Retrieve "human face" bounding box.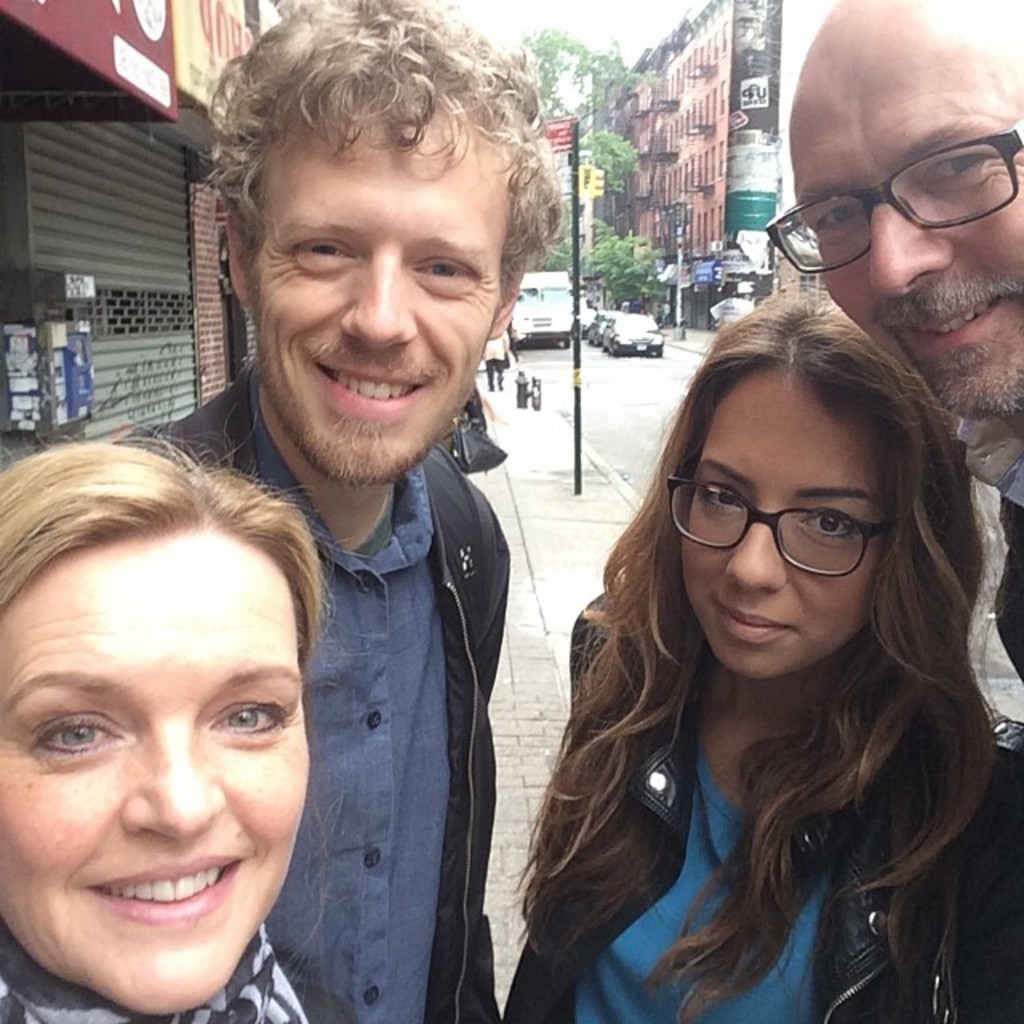
Bounding box: 254/106/501/490.
